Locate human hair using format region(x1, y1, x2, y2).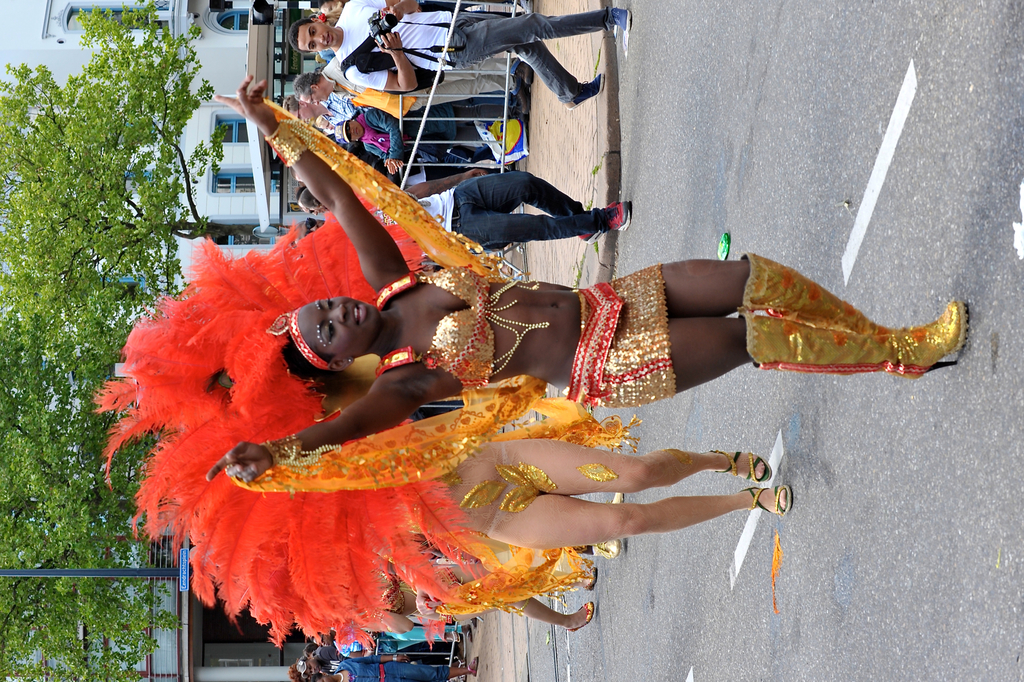
region(280, 98, 296, 116).
